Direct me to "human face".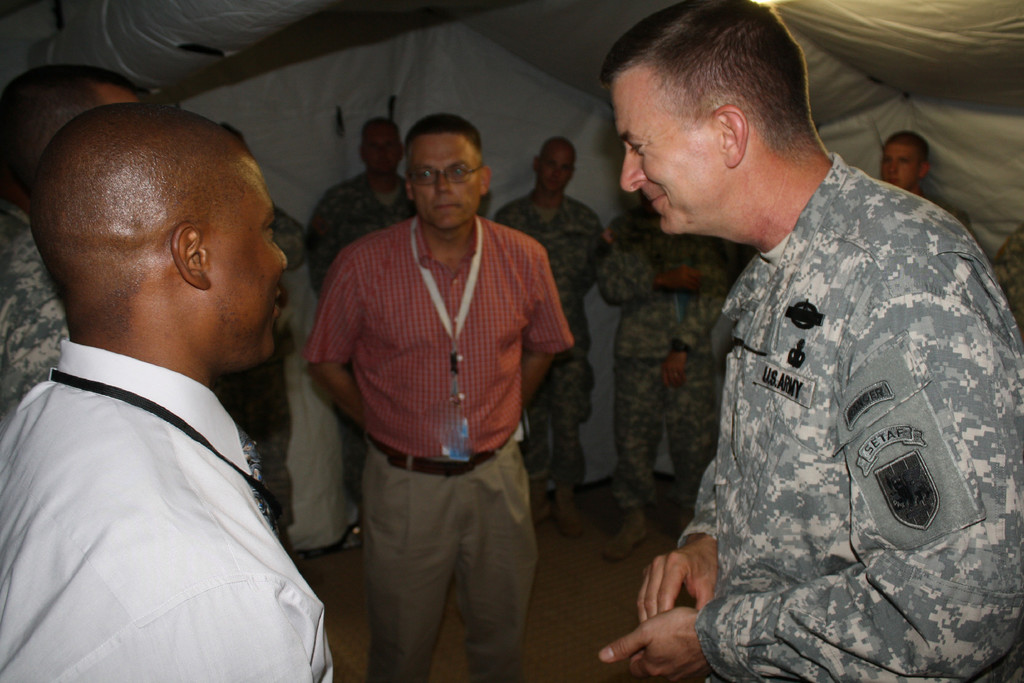
Direction: detection(543, 147, 566, 197).
